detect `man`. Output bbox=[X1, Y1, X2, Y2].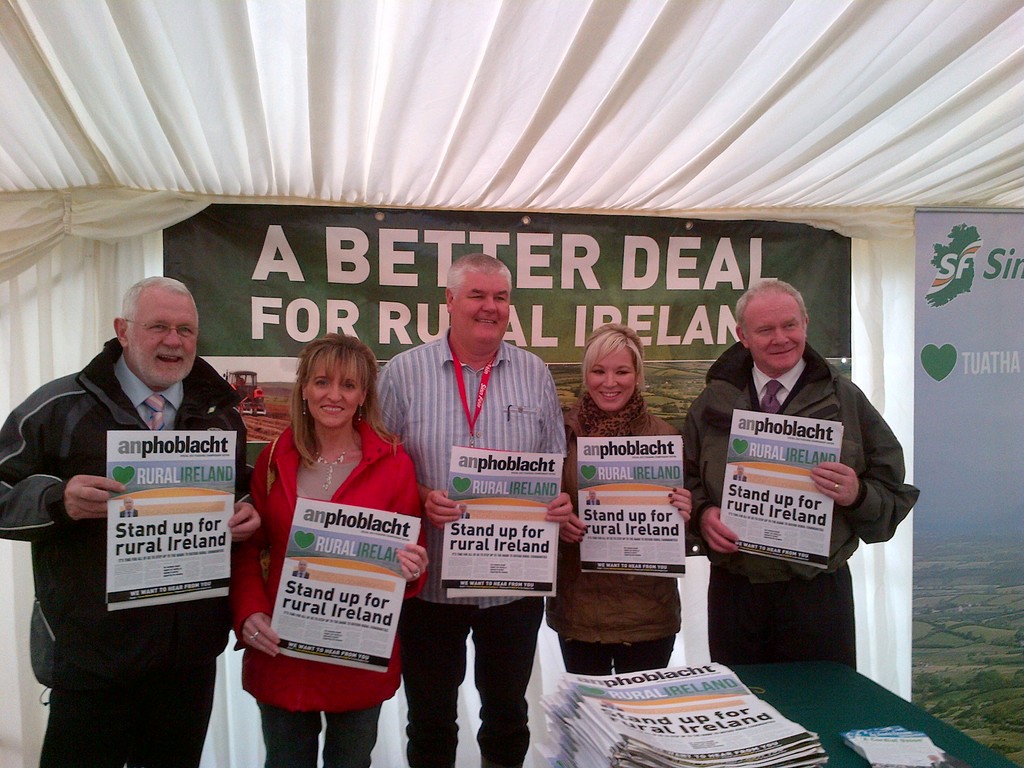
bbox=[371, 252, 567, 767].
